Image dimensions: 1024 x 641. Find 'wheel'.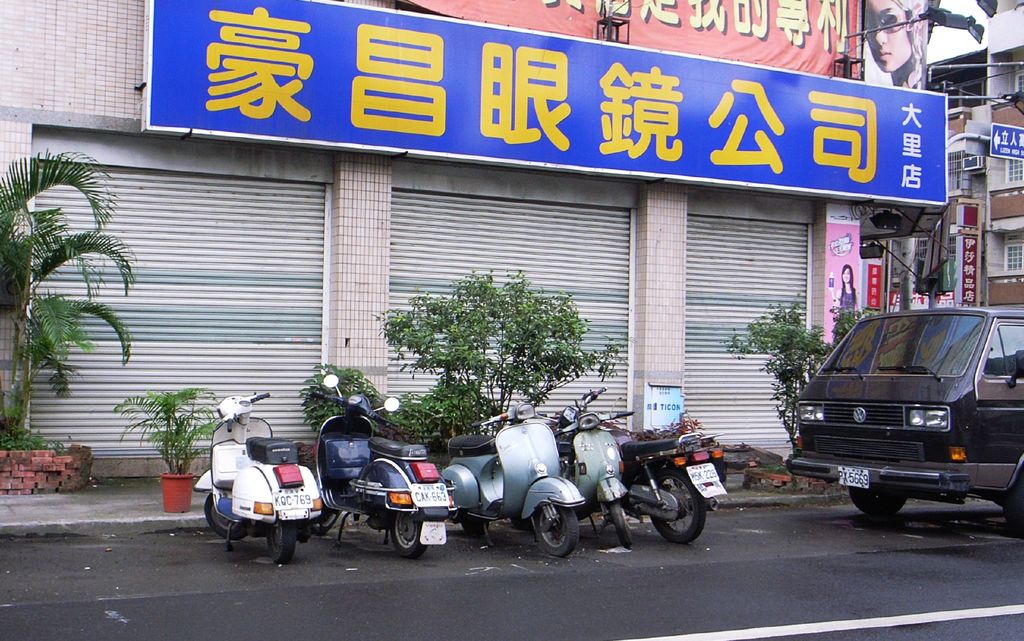
611,502,631,548.
